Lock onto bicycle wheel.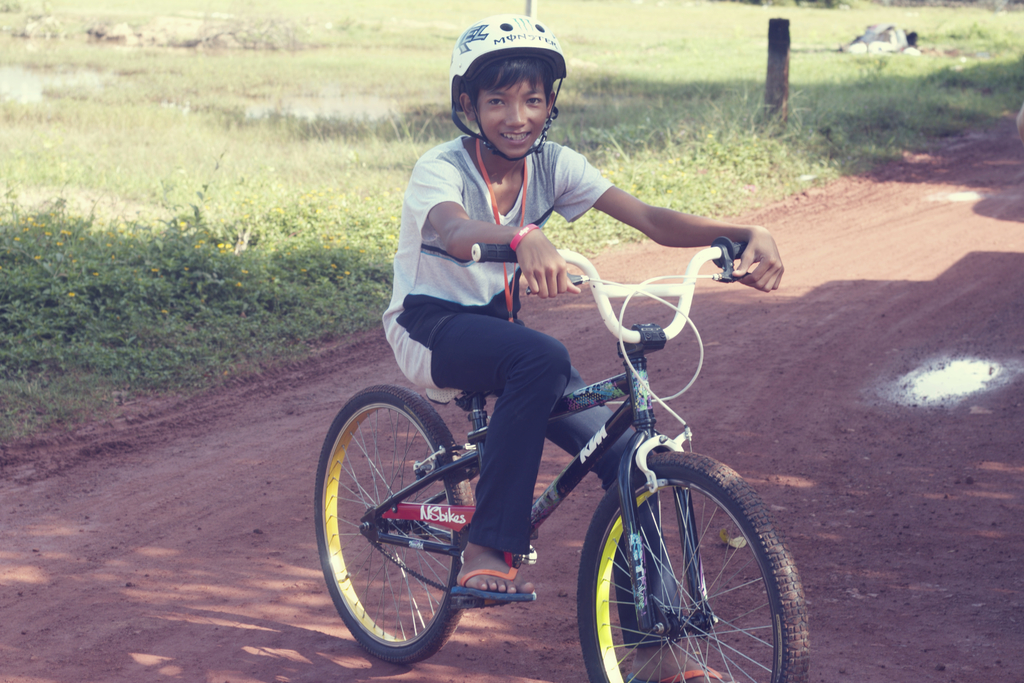
Locked: Rect(579, 450, 807, 682).
